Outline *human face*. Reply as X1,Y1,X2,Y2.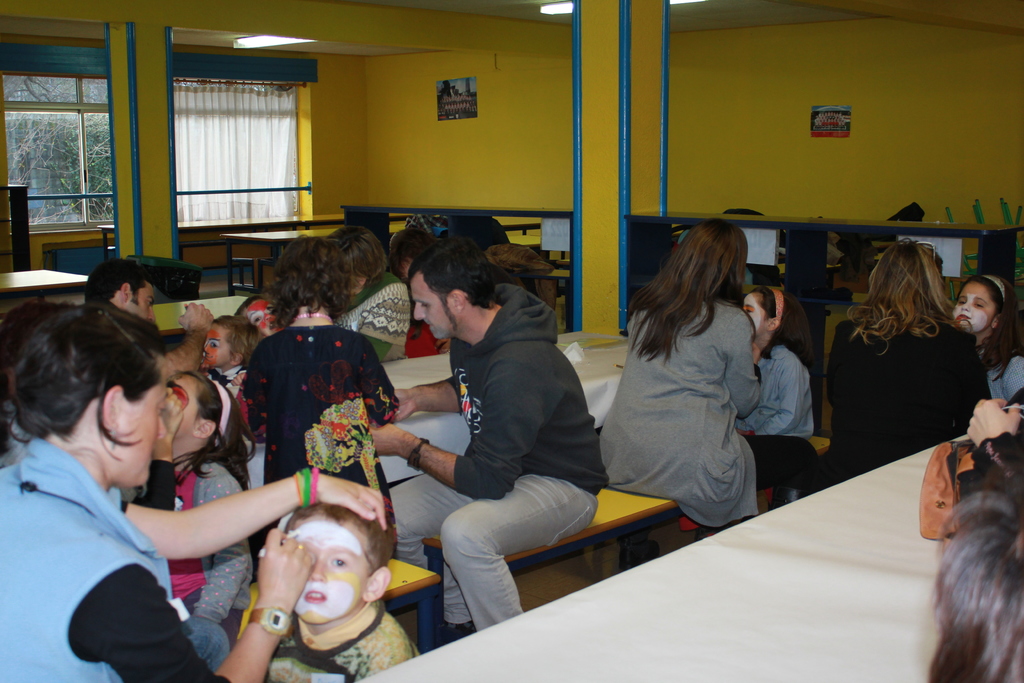
201,323,234,368.
